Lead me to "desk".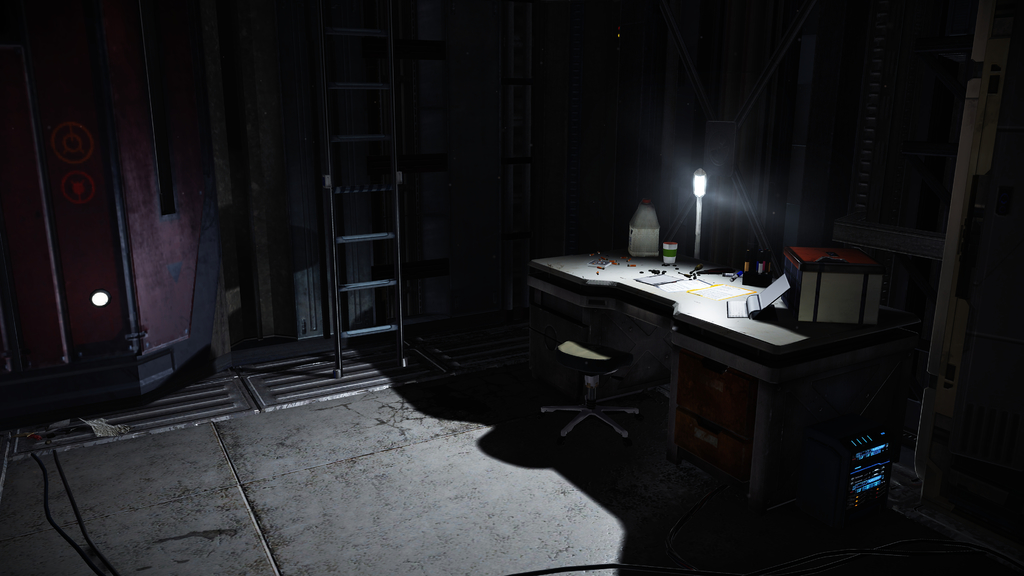
Lead to BBox(543, 222, 915, 515).
